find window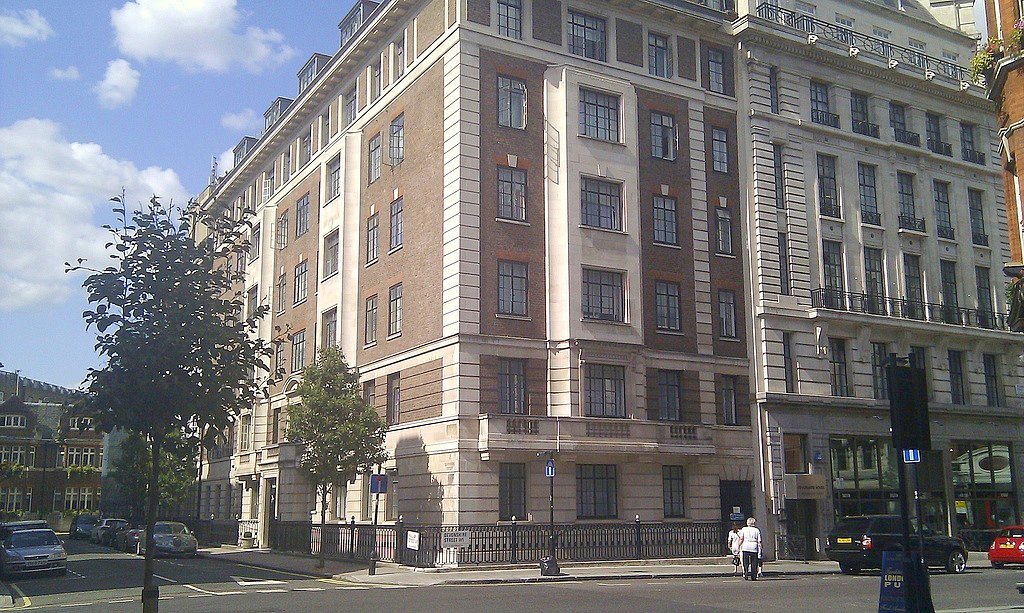
bbox=(379, 467, 396, 519)
